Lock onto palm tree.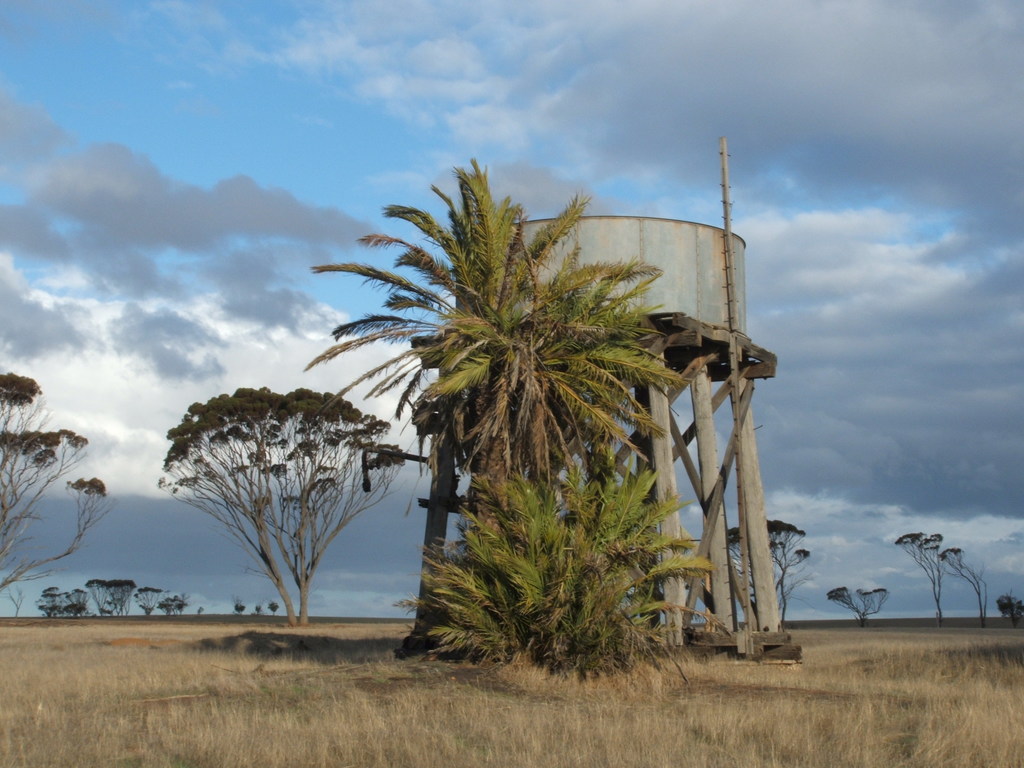
Locked: 294/151/700/545.
